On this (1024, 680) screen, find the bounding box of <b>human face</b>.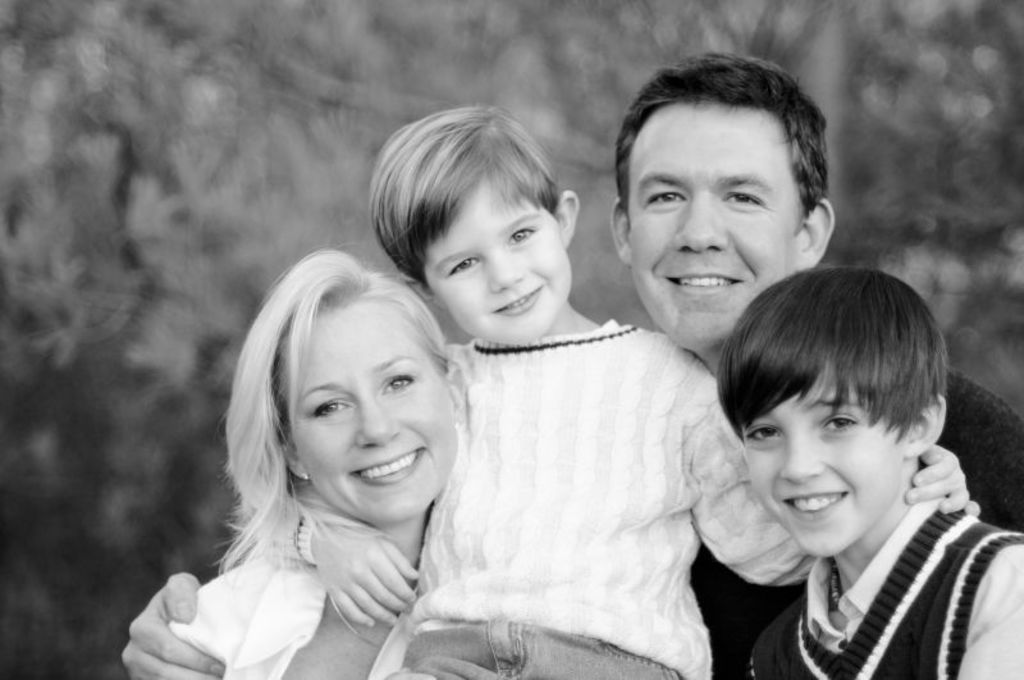
Bounding box: l=625, t=96, r=803, b=356.
